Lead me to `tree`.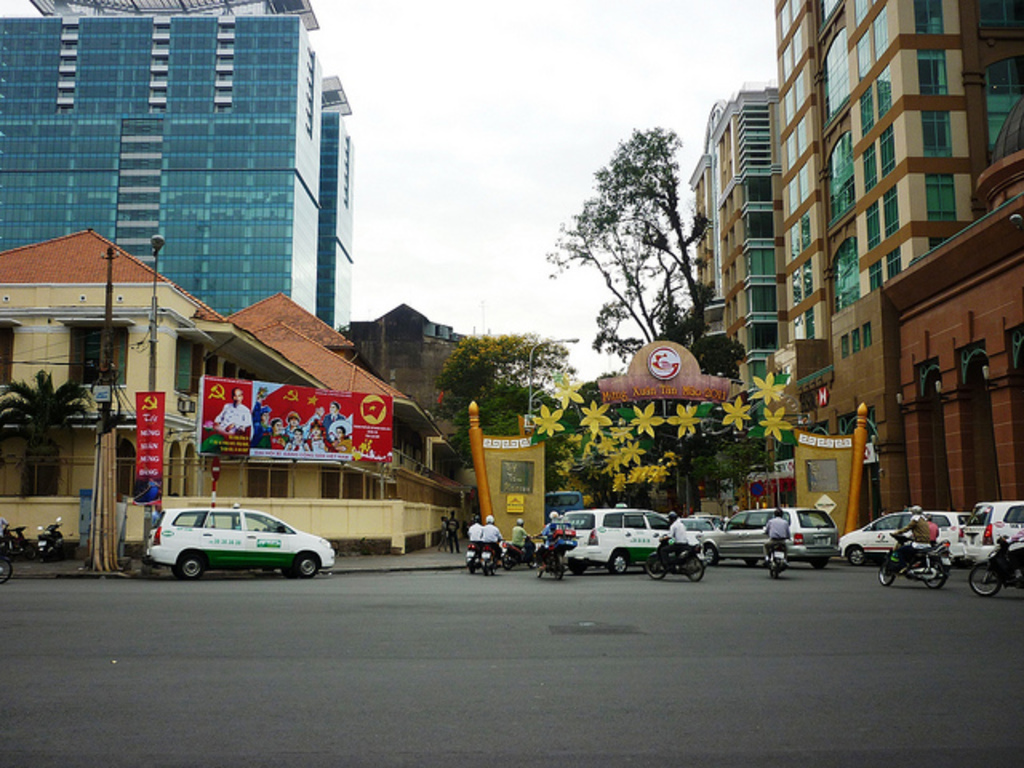
Lead to 685,336,747,379.
